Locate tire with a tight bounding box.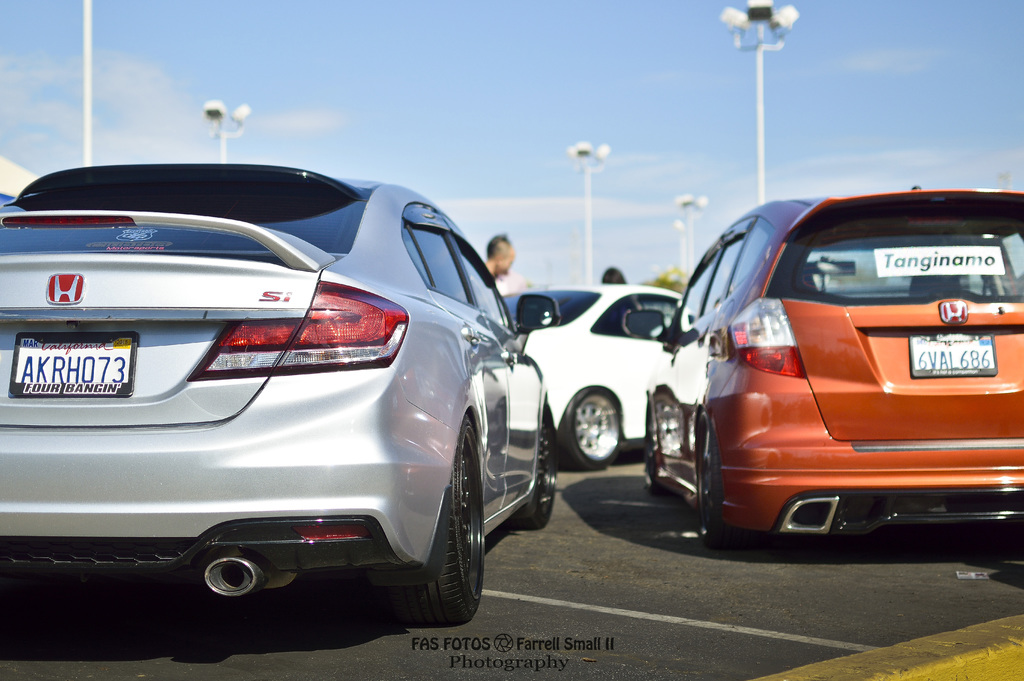
[x1=509, y1=398, x2=561, y2=537].
